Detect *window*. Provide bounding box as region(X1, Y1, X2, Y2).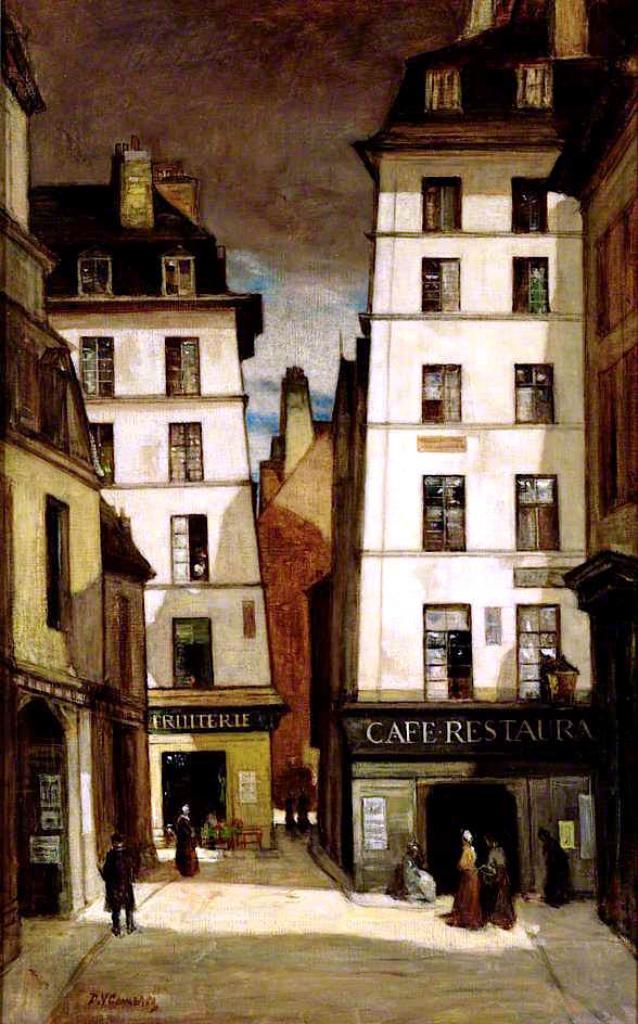
region(510, 174, 548, 234).
